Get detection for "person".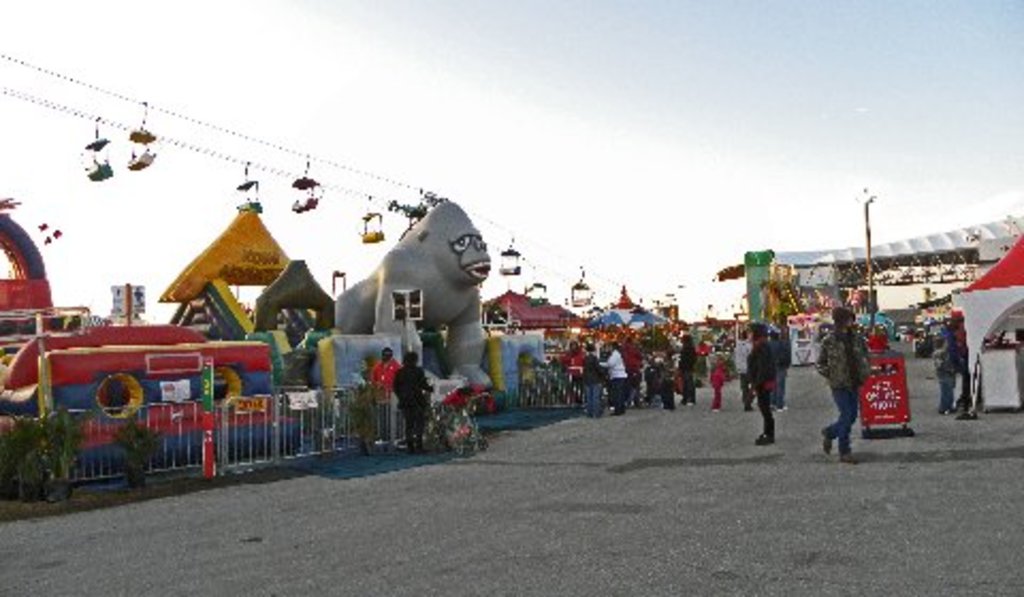
Detection: 681,322,702,407.
